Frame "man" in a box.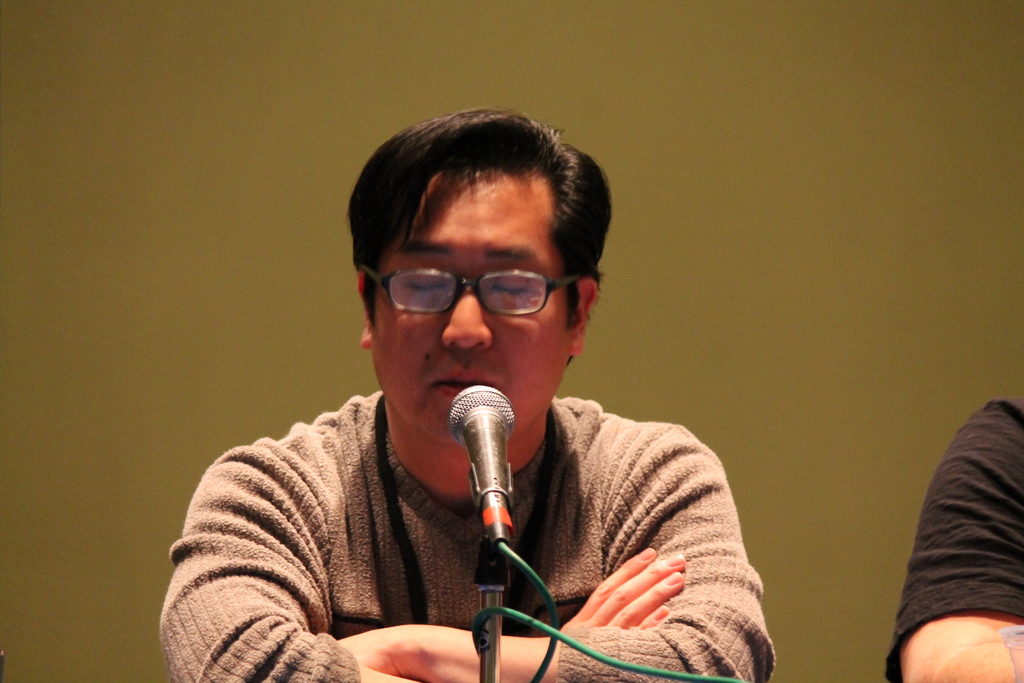
(879,388,1023,682).
